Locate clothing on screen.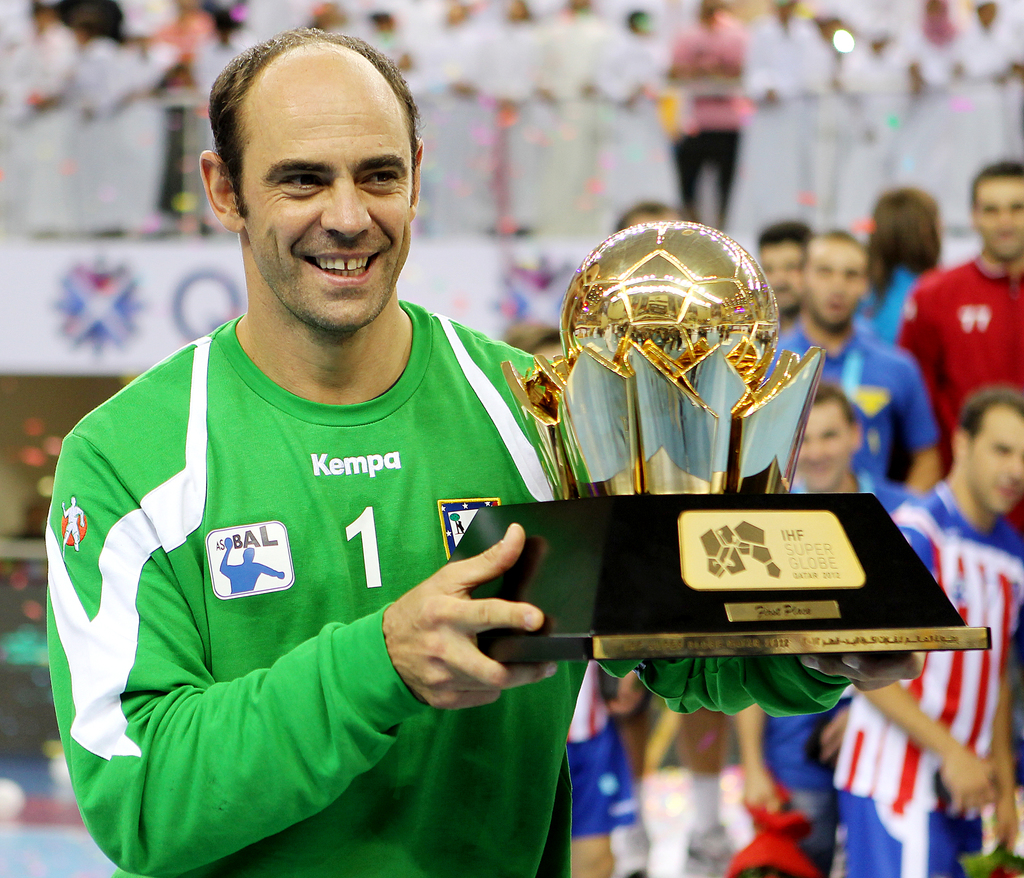
On screen at [570,667,635,838].
